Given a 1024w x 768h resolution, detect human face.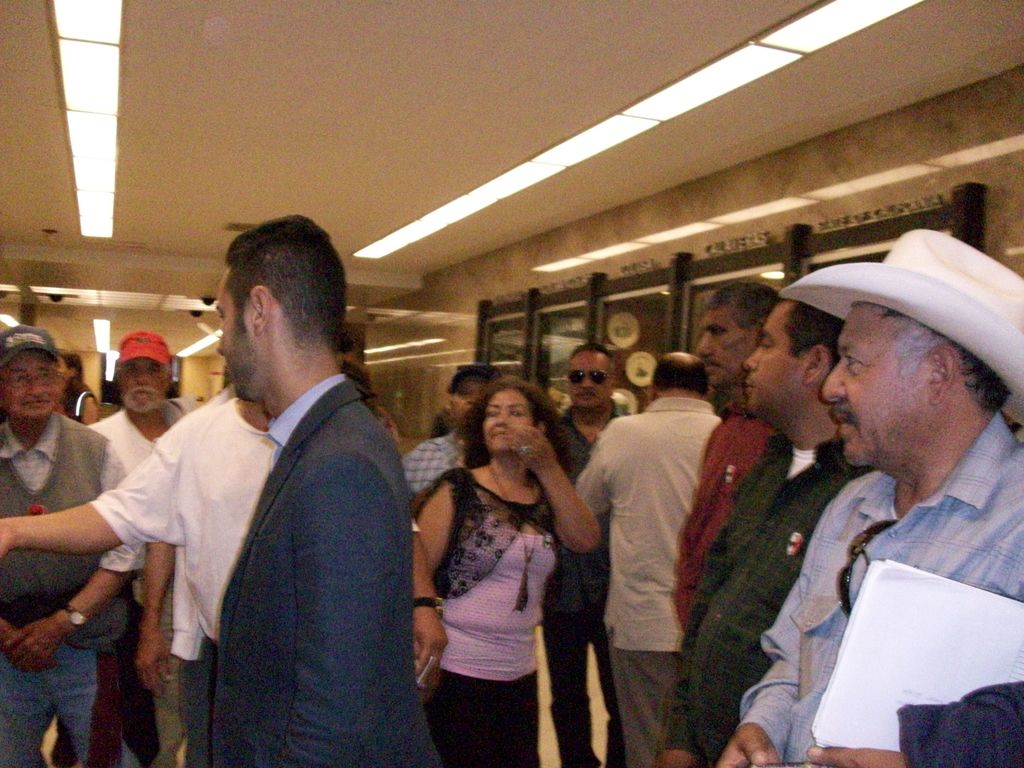
bbox=[114, 358, 171, 416].
